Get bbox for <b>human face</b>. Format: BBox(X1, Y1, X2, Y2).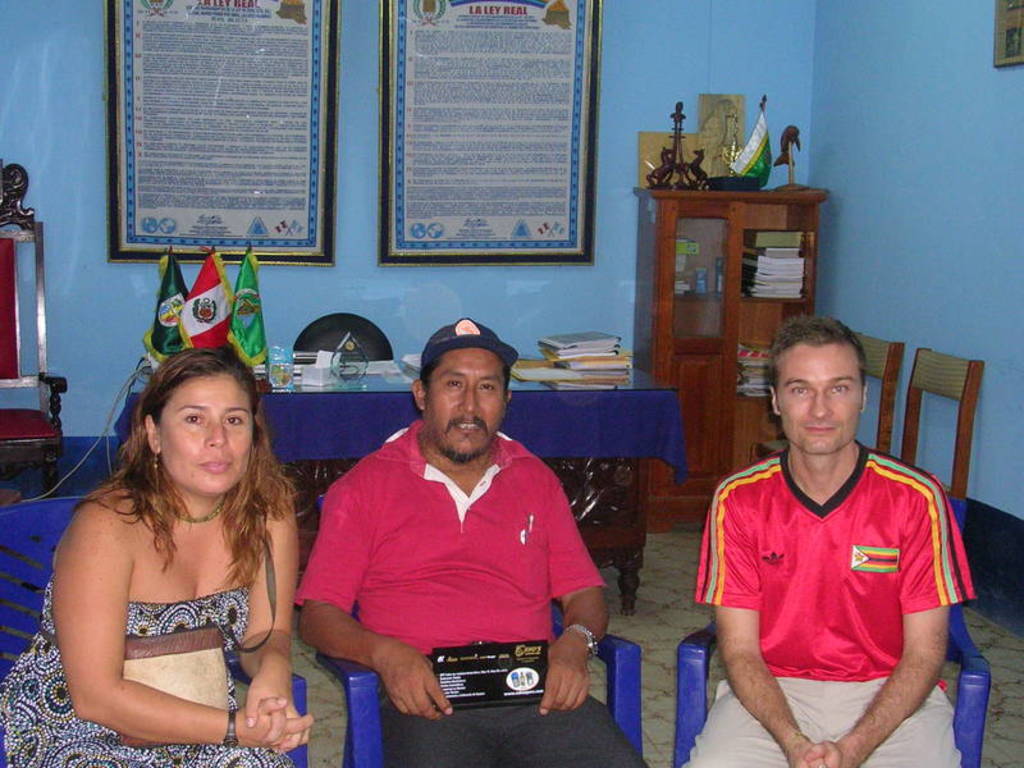
BBox(160, 375, 251, 493).
